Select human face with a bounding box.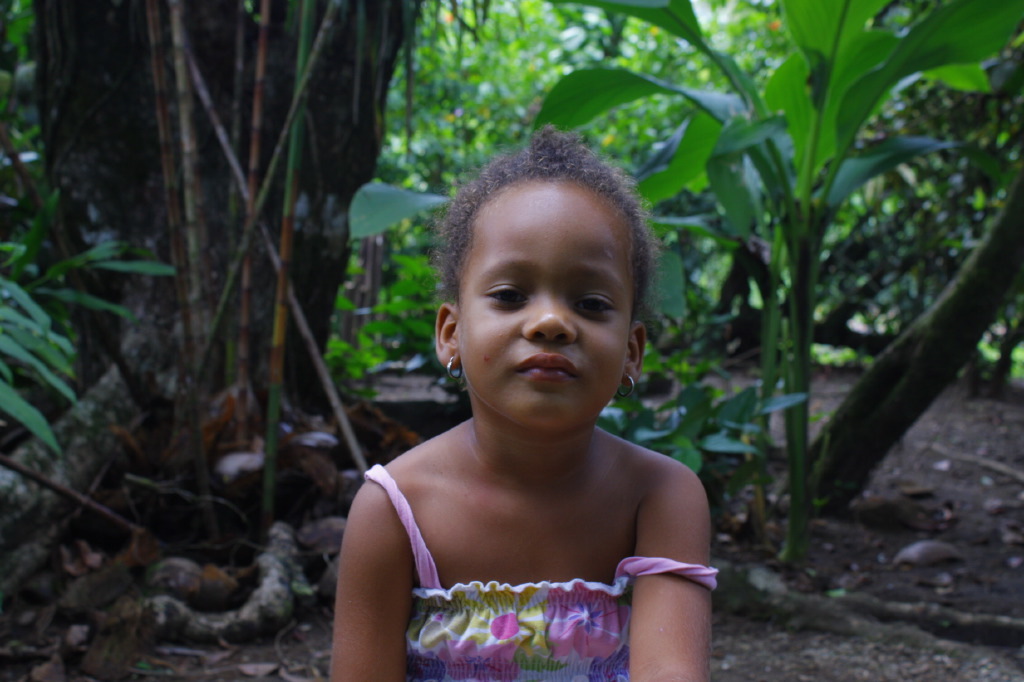
locate(456, 177, 625, 435).
